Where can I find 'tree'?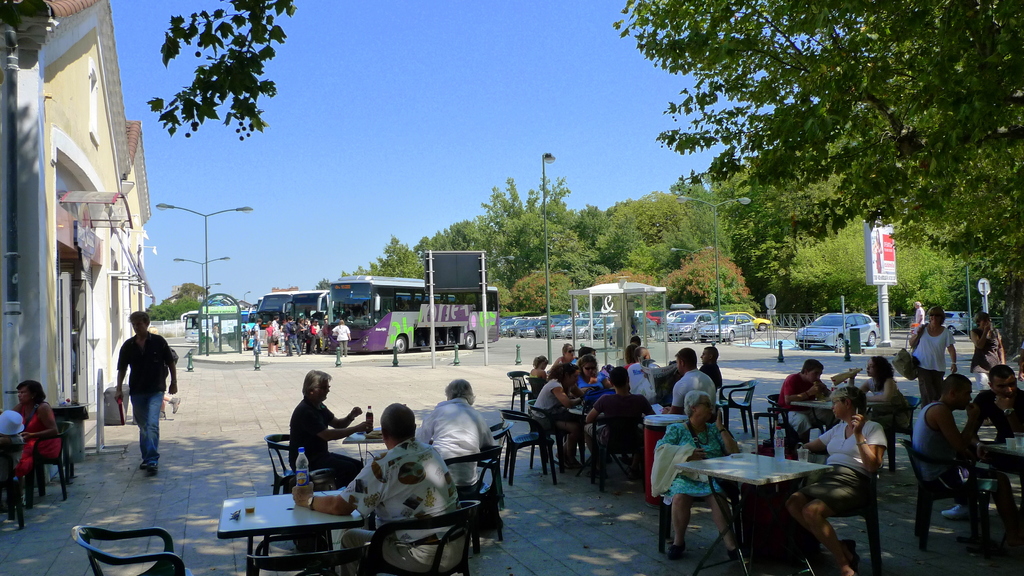
You can find it at crop(624, 30, 980, 311).
